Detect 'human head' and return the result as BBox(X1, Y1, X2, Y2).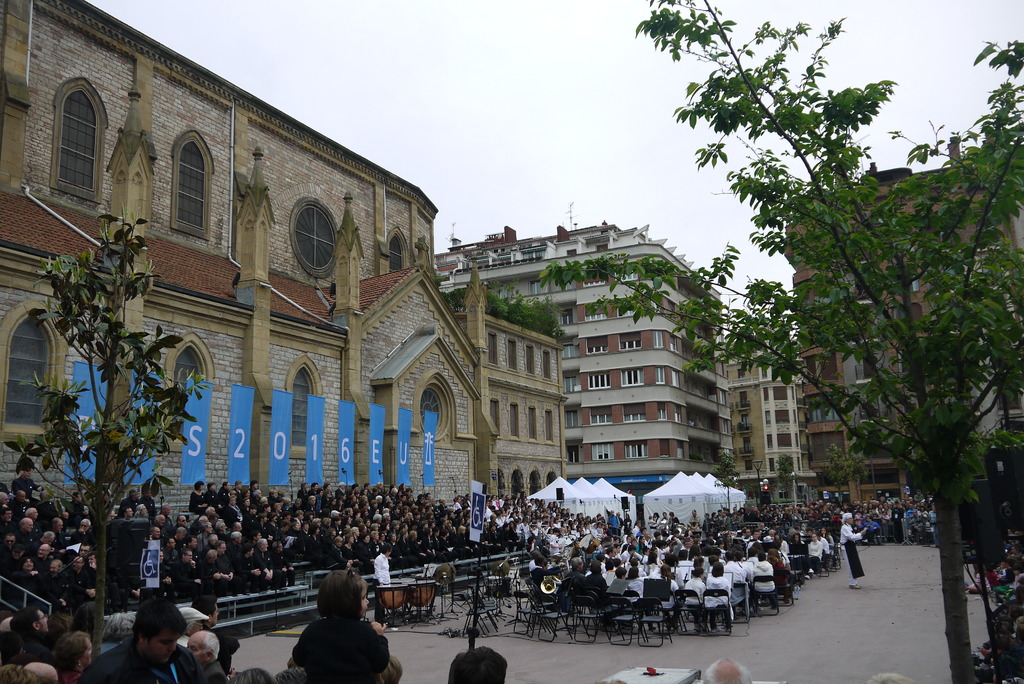
BBox(279, 520, 289, 532).
